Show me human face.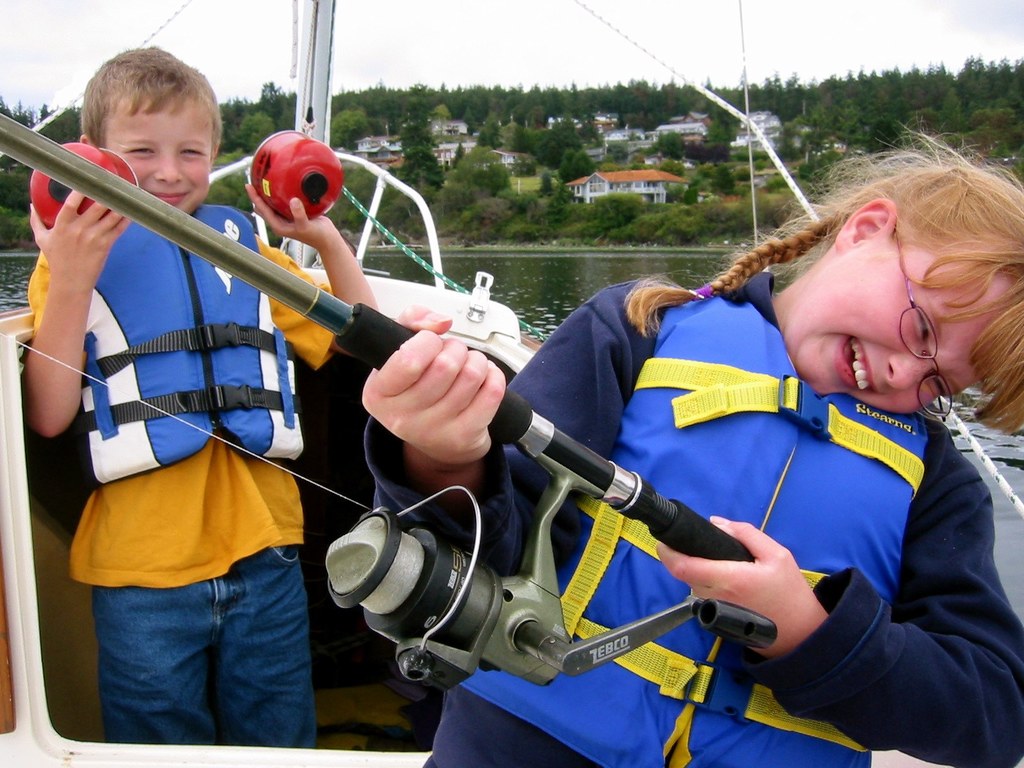
human face is here: l=792, t=225, r=1014, b=406.
